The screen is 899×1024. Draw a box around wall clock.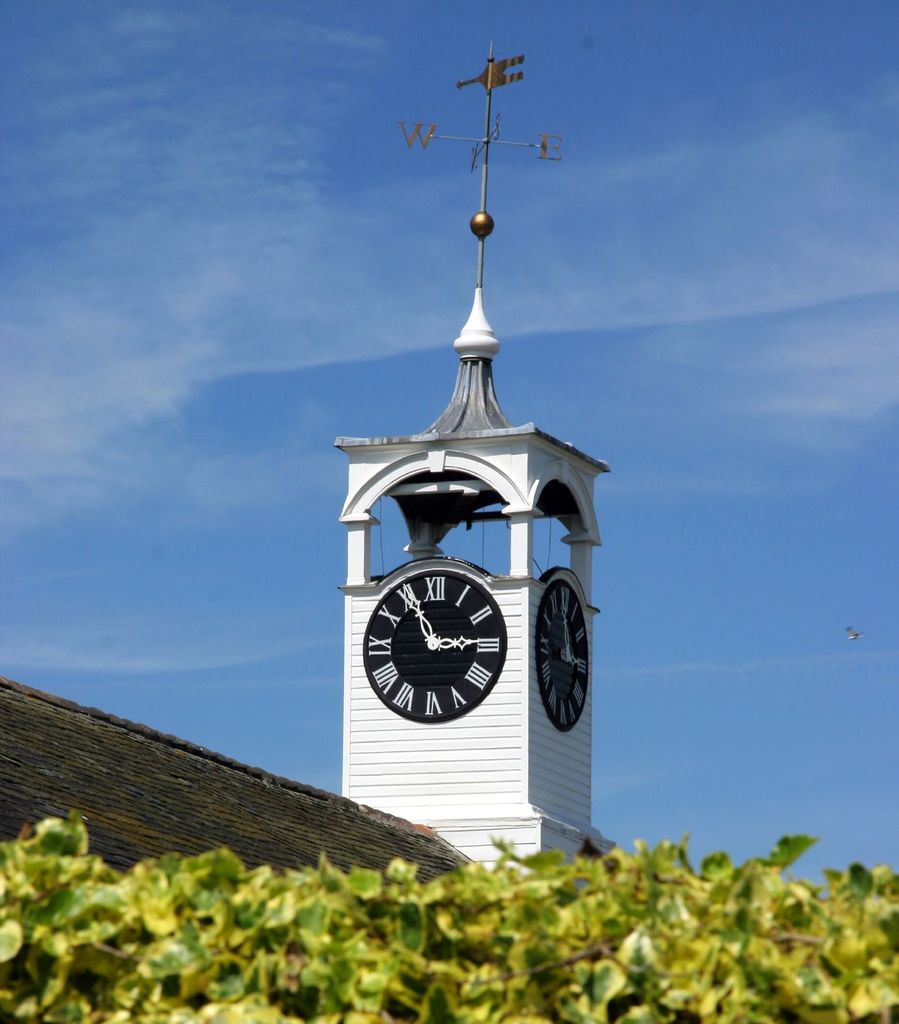
crop(361, 558, 514, 712).
